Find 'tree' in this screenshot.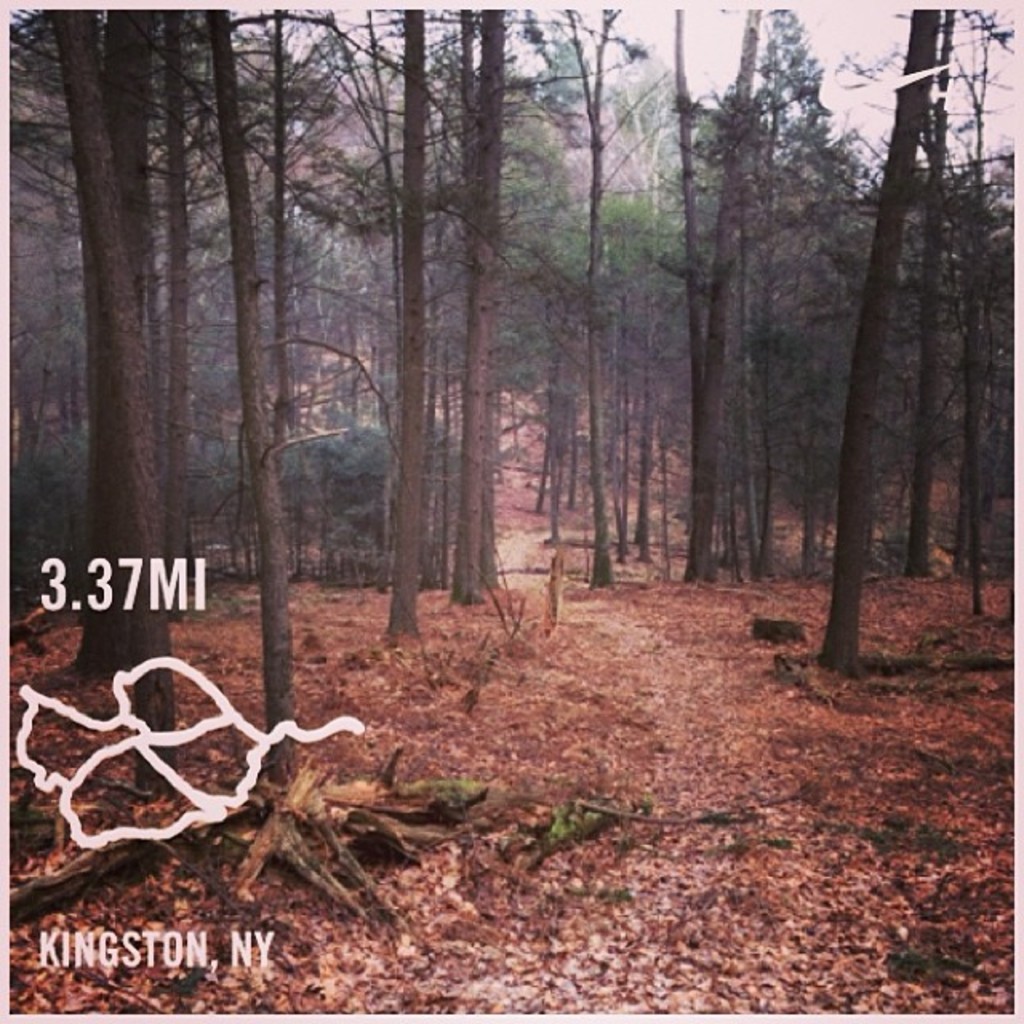
The bounding box for 'tree' is (x1=357, y1=18, x2=464, y2=600).
